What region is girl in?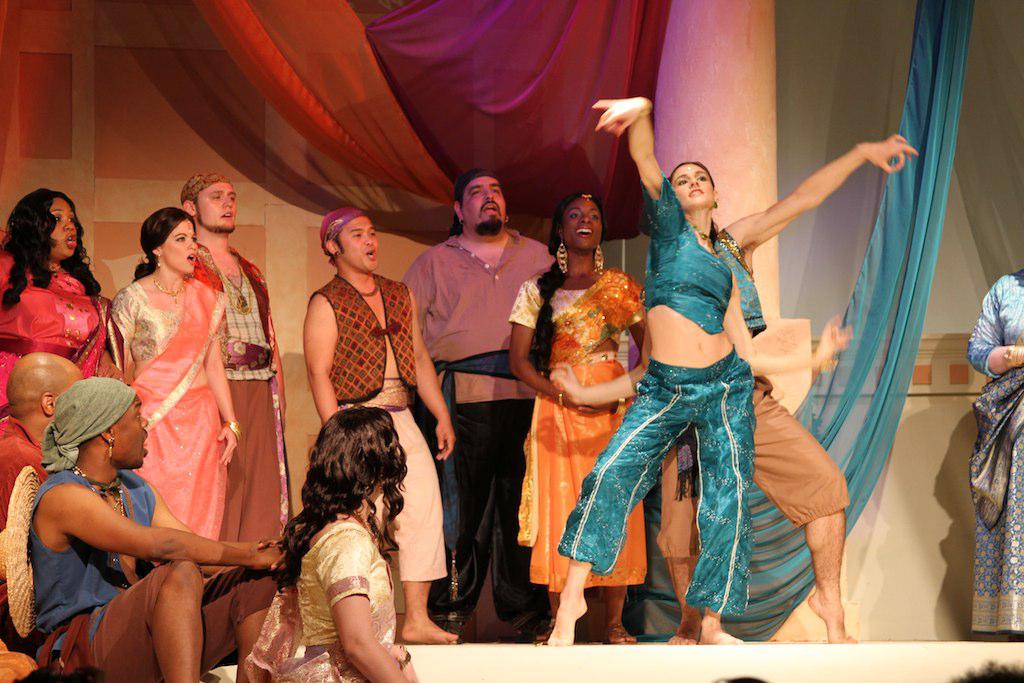
box=[544, 98, 906, 655].
